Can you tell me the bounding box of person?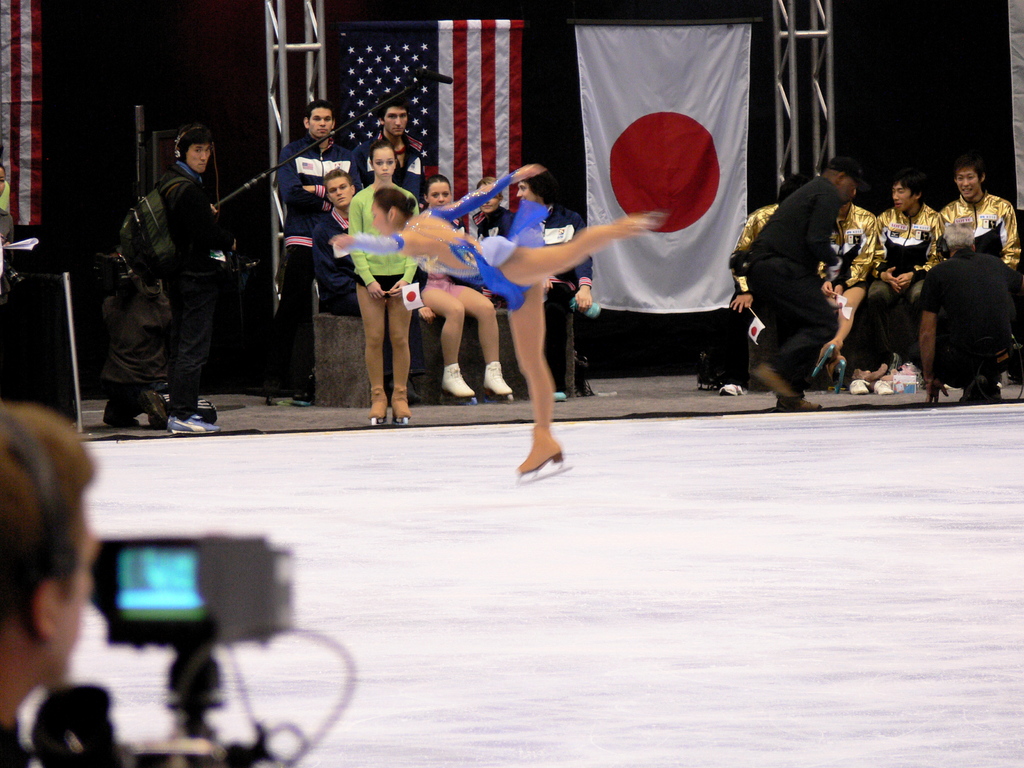
box=[355, 99, 433, 206].
